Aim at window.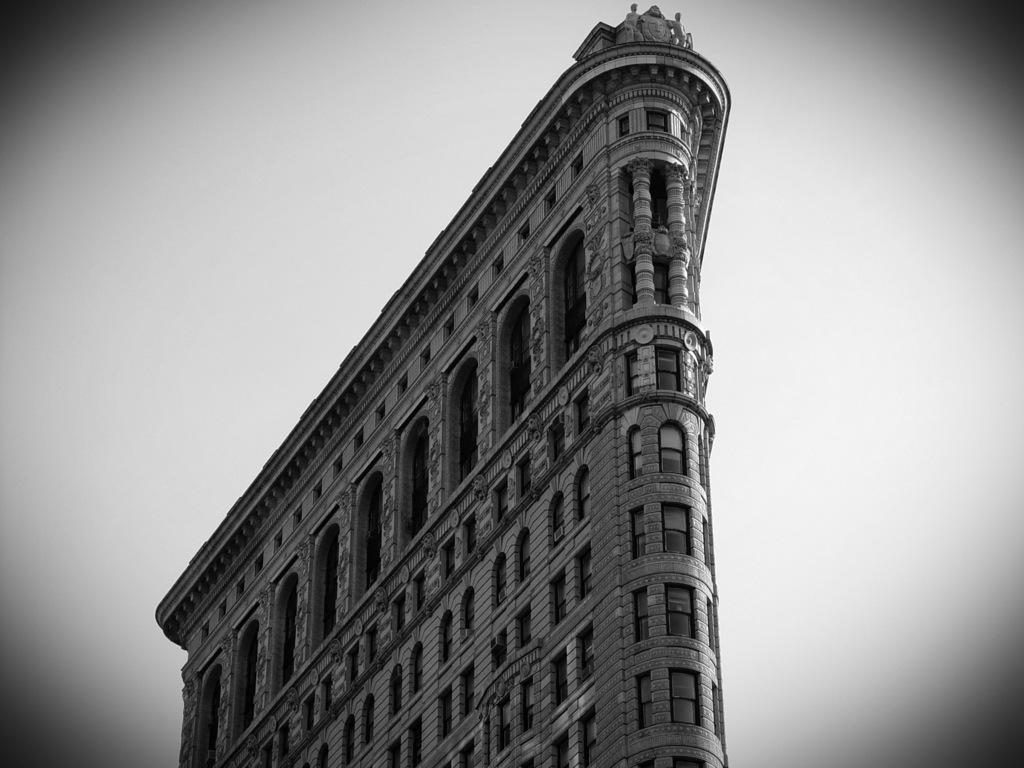
Aimed at pyautogui.locateOnScreen(513, 525, 533, 588).
